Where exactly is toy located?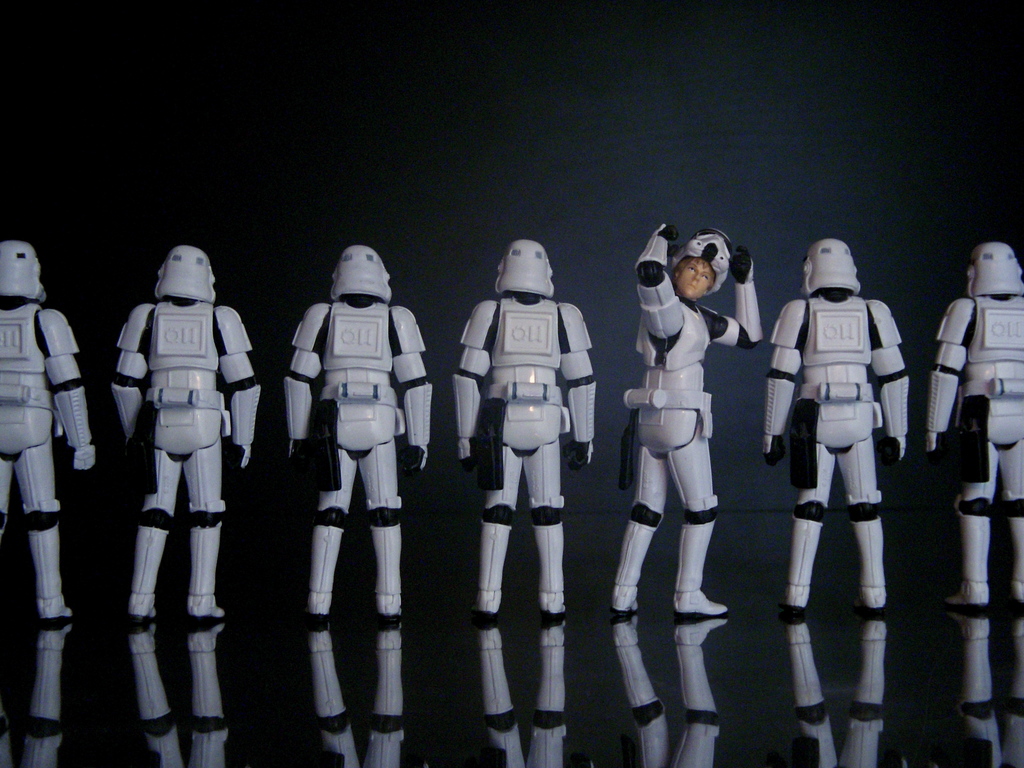
Its bounding box is BBox(762, 237, 912, 622).
